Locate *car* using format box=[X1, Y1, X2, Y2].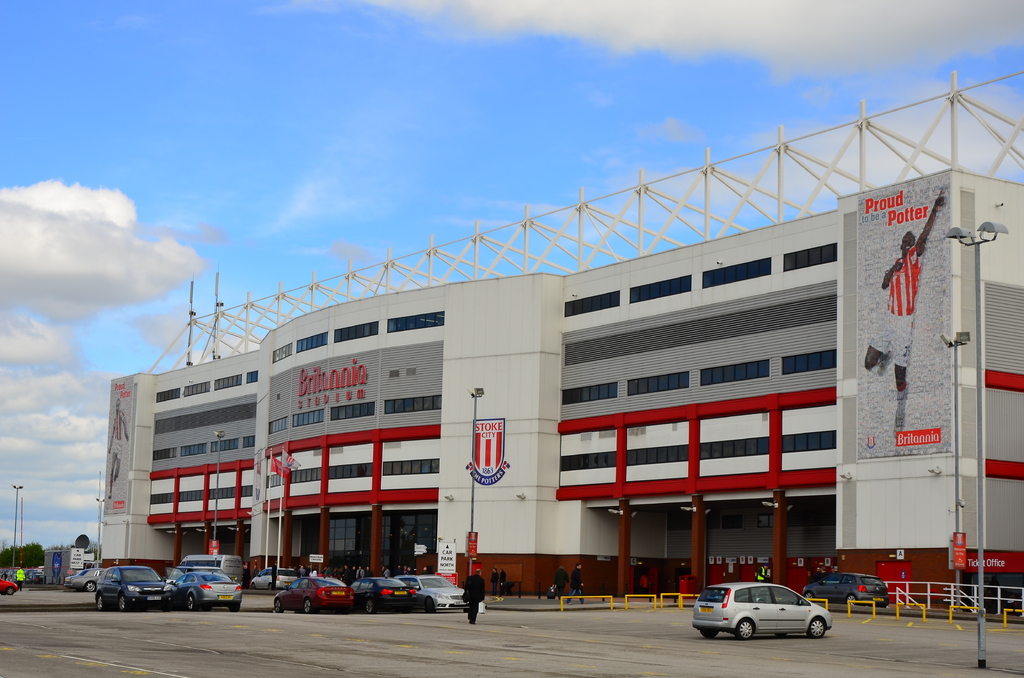
box=[803, 574, 890, 606].
